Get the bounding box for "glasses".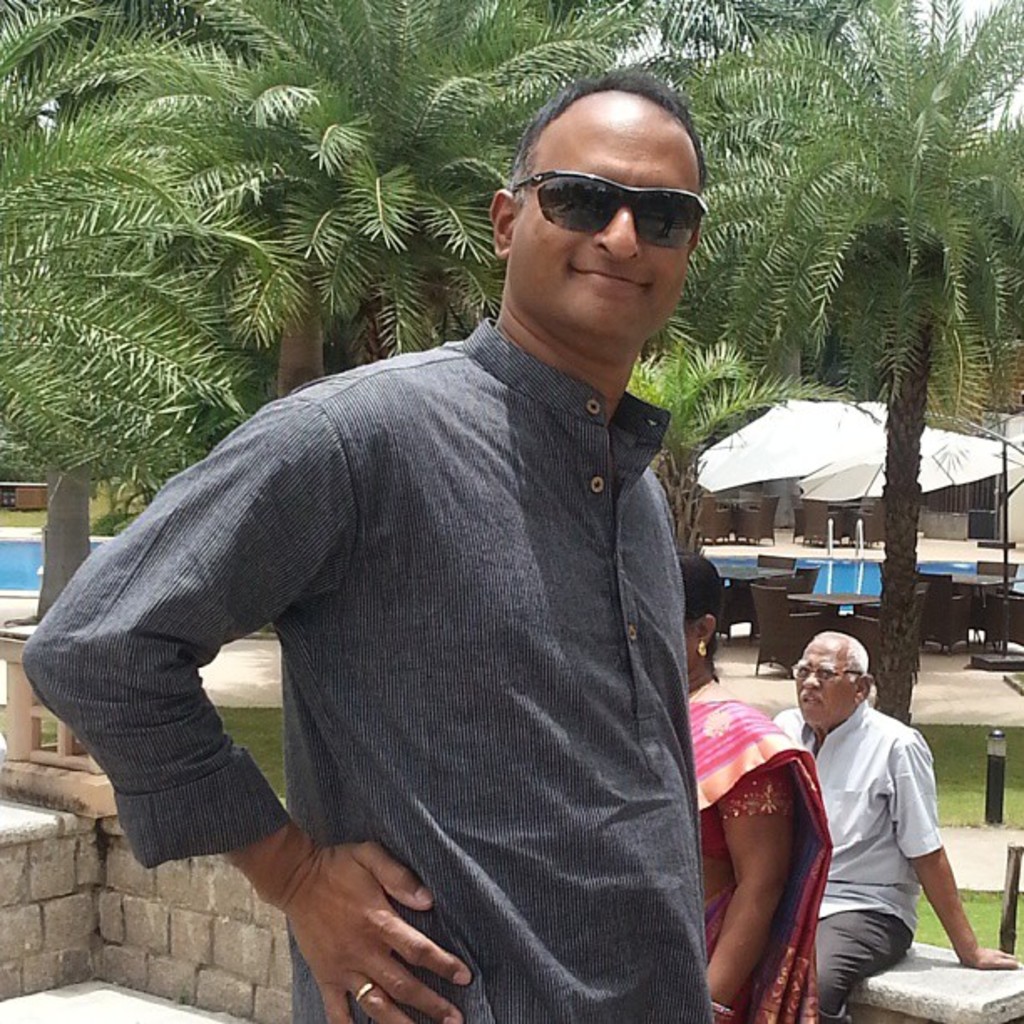
793:666:863:678.
